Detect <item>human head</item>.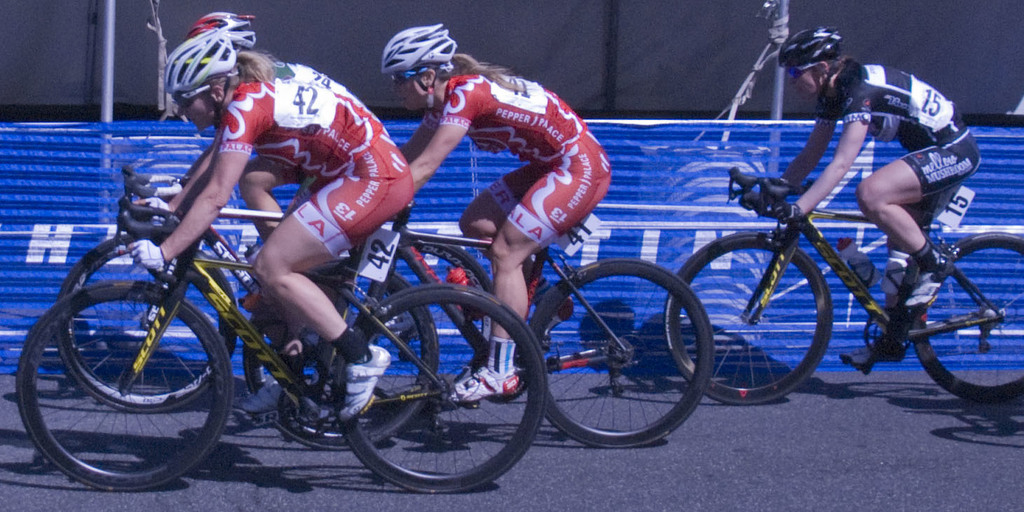
Detected at [x1=177, y1=9, x2=254, y2=53].
